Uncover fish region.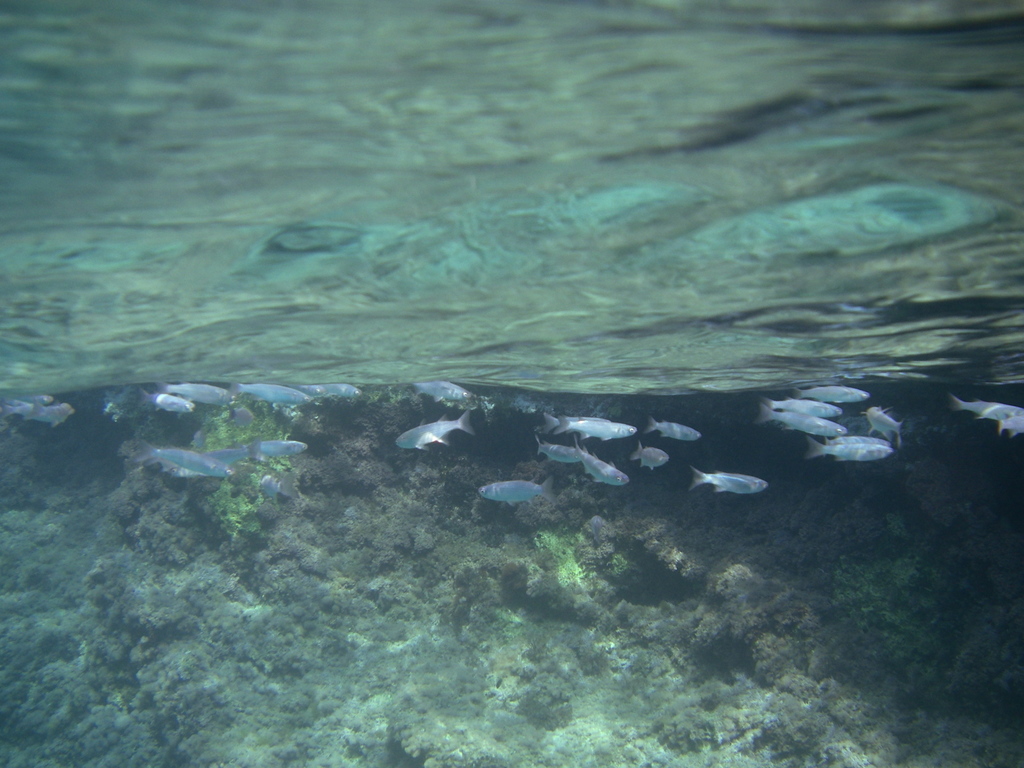
Uncovered: <region>543, 413, 602, 429</region>.
